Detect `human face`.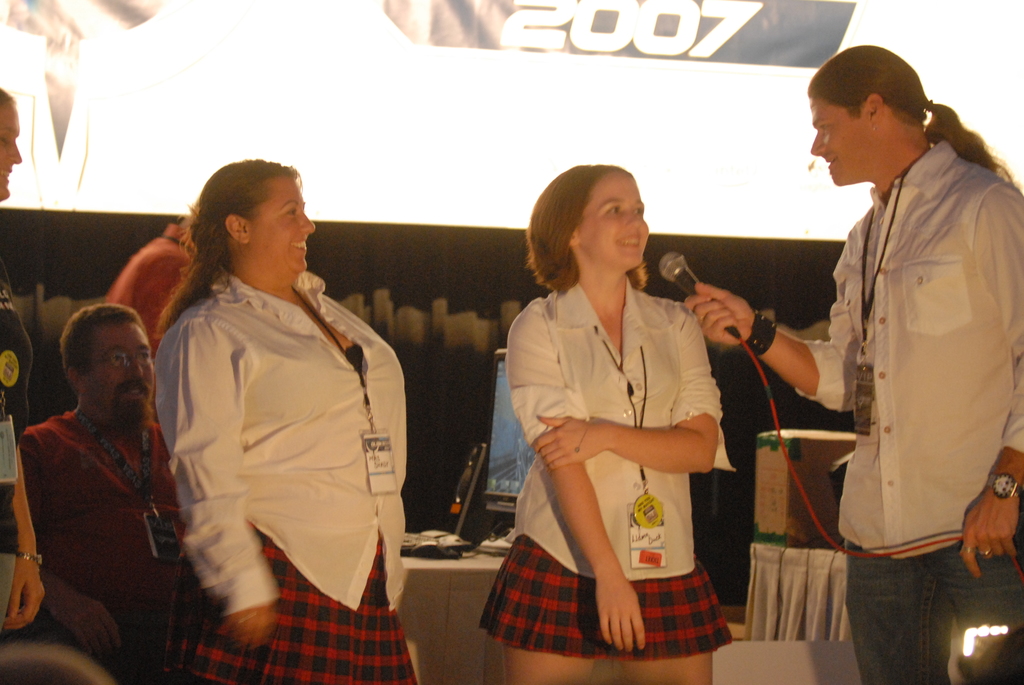
Detected at l=0, t=102, r=19, b=203.
